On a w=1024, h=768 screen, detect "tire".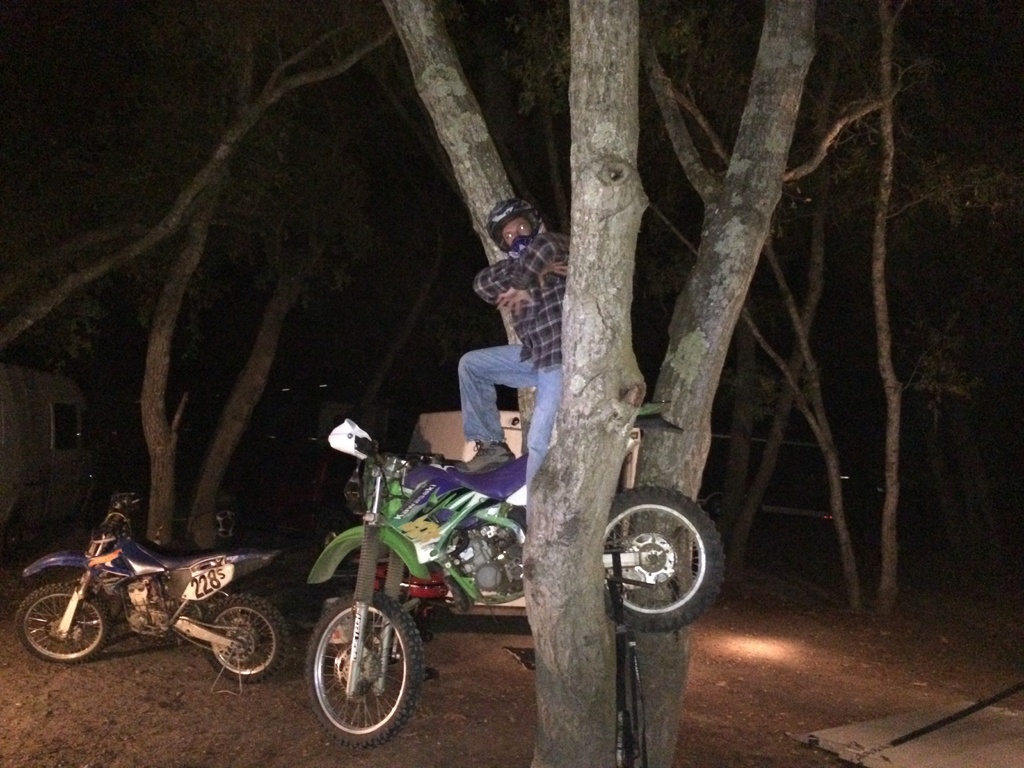
locate(609, 481, 723, 630).
